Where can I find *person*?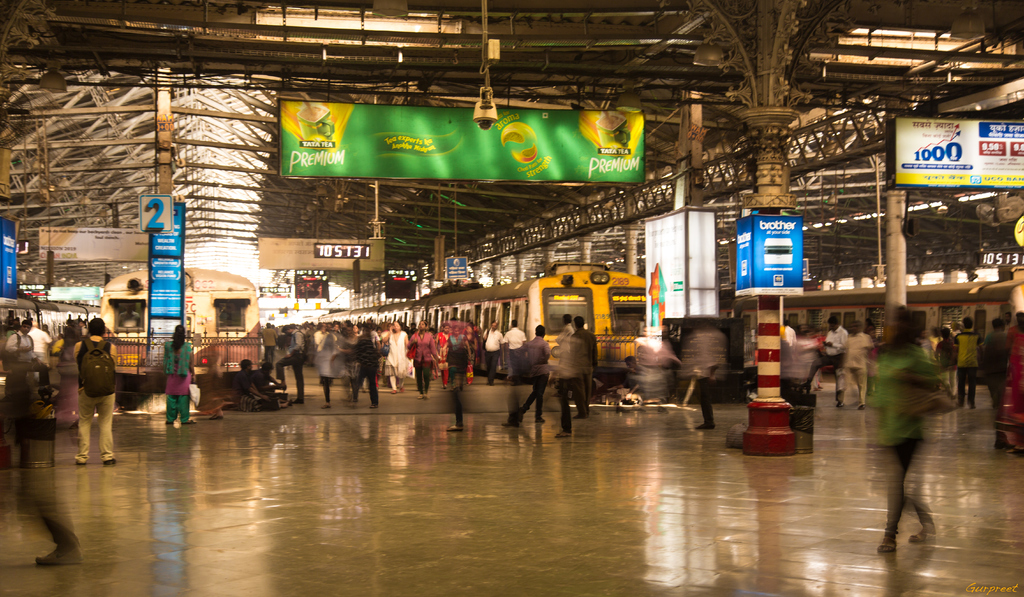
You can find it at (x1=431, y1=321, x2=454, y2=392).
